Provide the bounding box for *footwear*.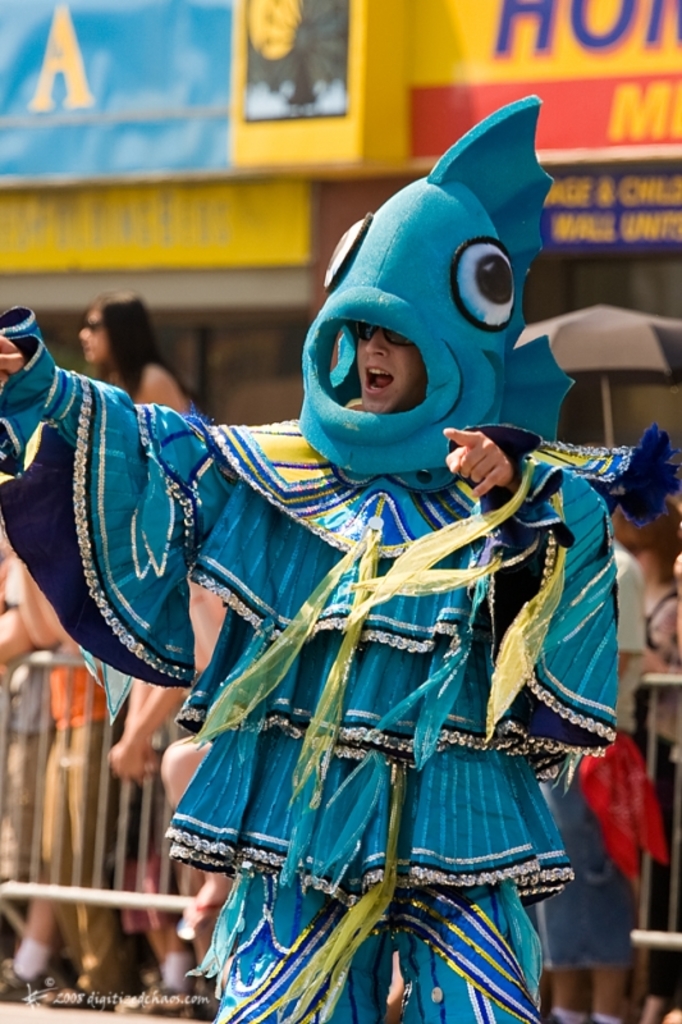
[46, 986, 119, 1010].
